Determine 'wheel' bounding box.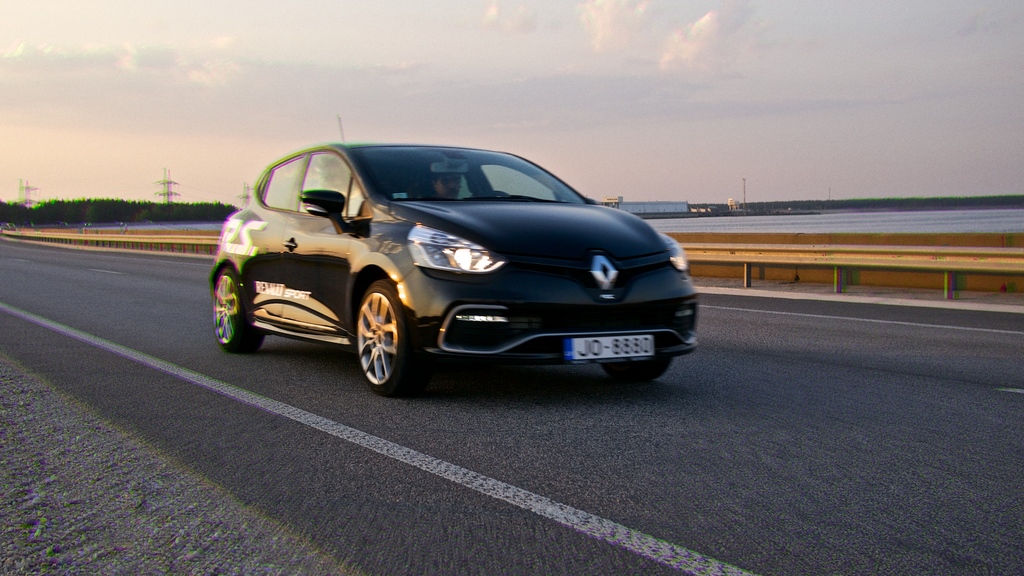
Determined: (355, 278, 421, 391).
